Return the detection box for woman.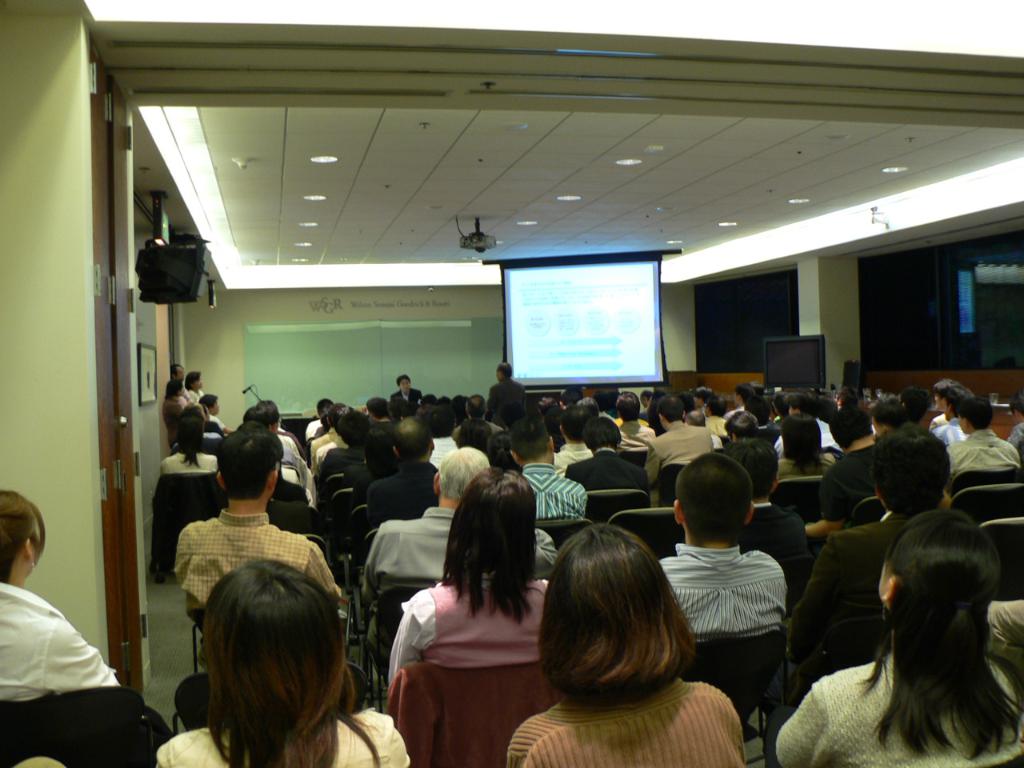
(508,522,750,767).
